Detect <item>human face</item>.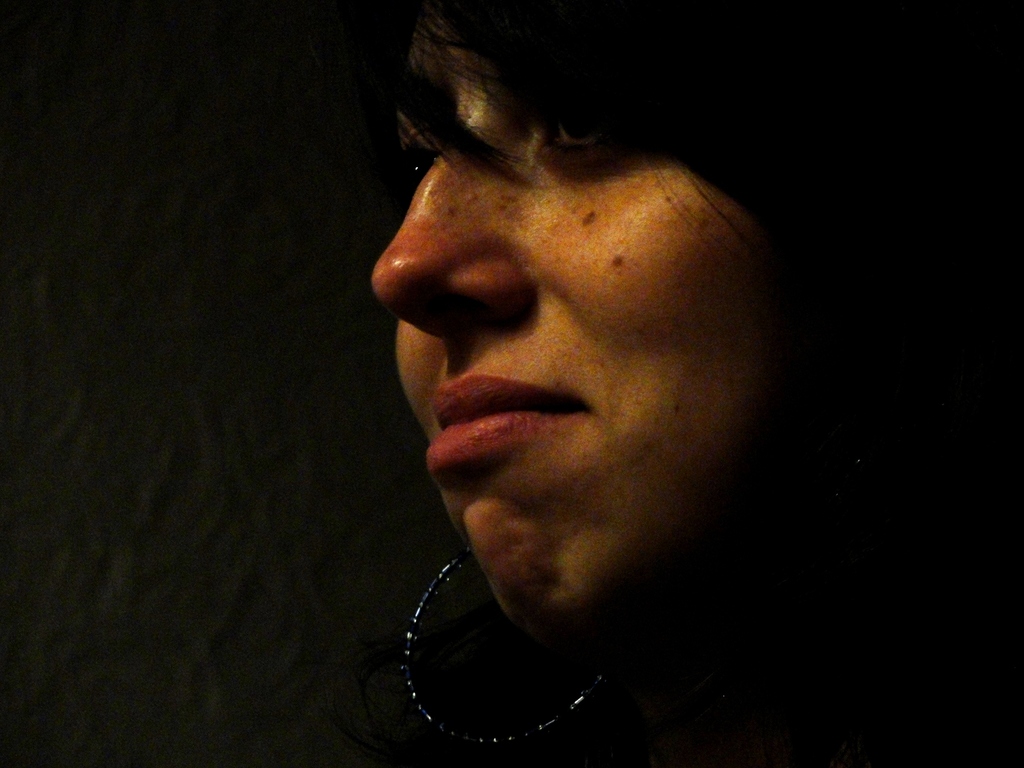
Detected at [x1=348, y1=14, x2=804, y2=655].
